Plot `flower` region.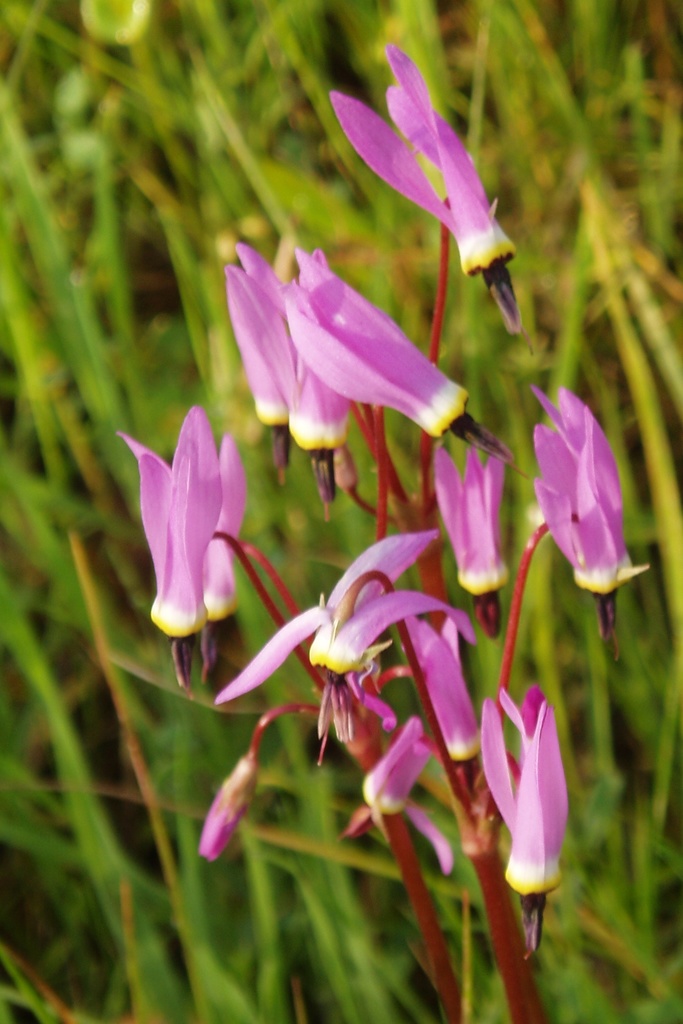
Plotted at l=281, t=253, r=470, b=440.
